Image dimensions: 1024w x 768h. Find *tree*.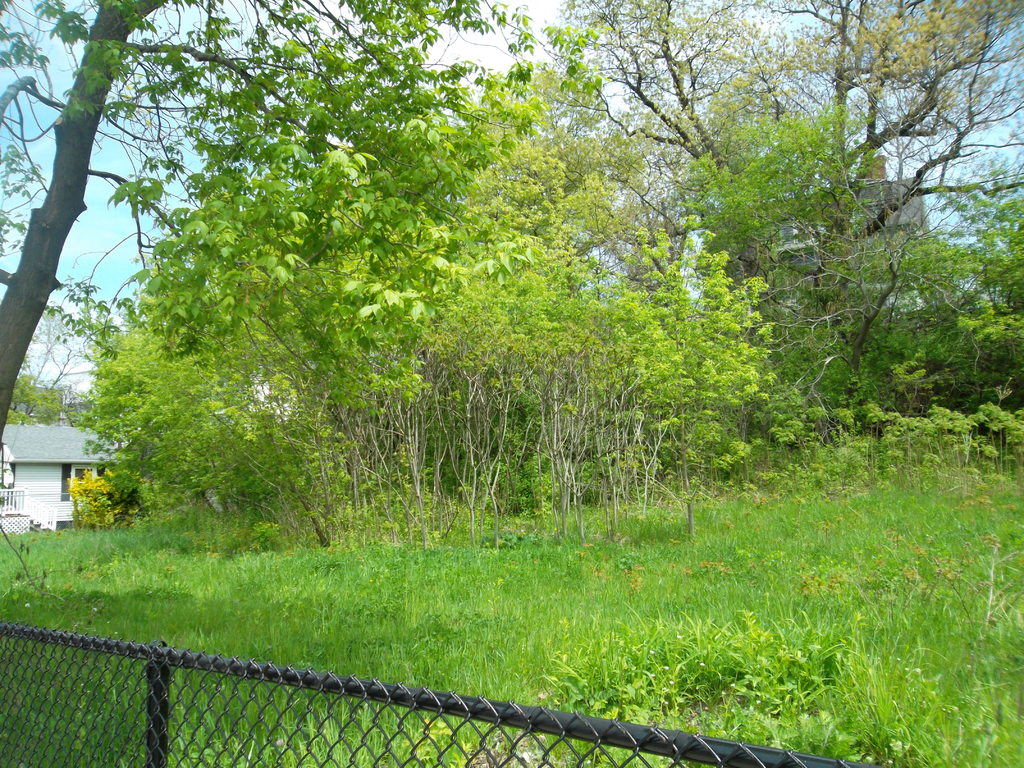
[151,0,605,559].
